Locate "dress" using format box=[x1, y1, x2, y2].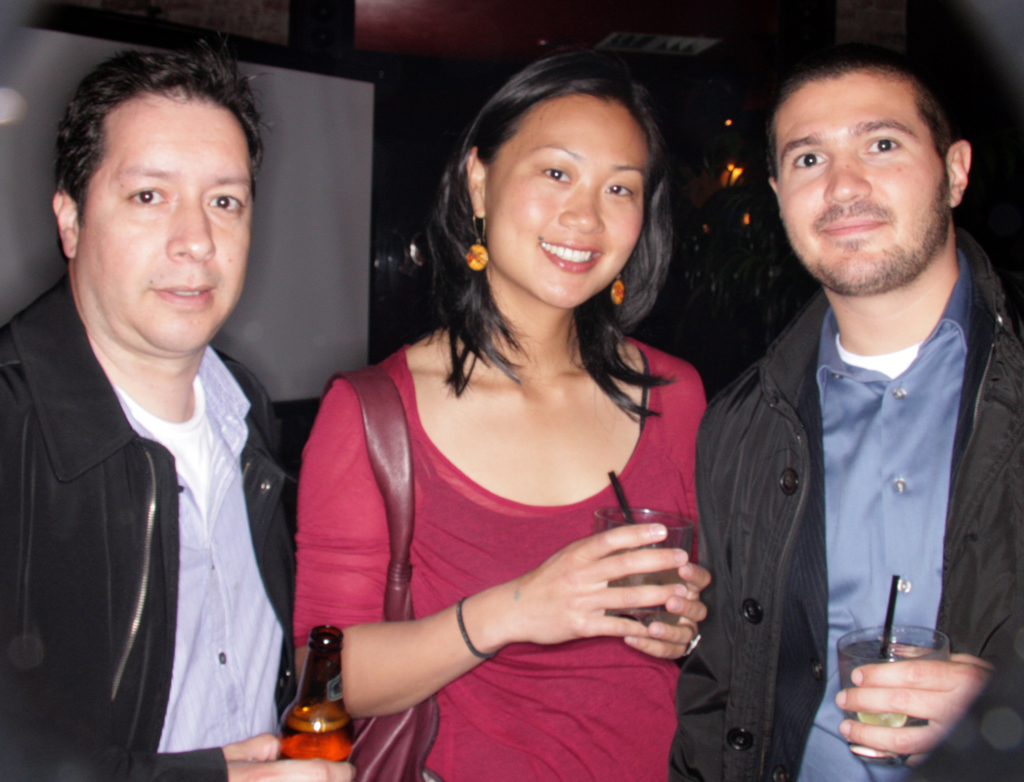
box=[289, 334, 708, 781].
